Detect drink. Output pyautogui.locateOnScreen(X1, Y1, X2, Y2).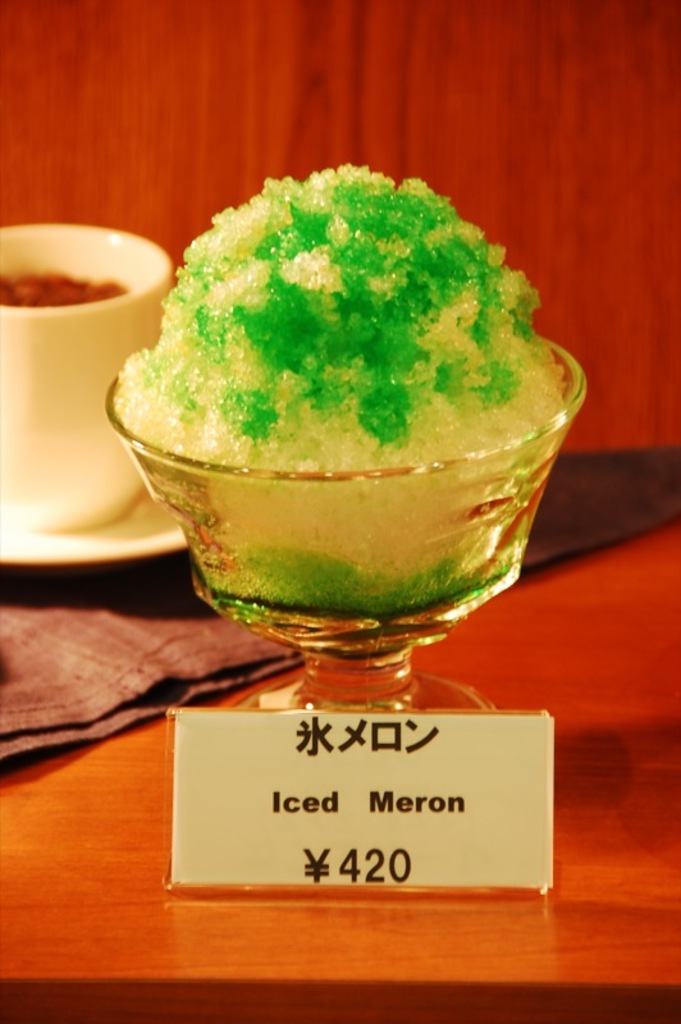
pyautogui.locateOnScreen(145, 236, 575, 653).
